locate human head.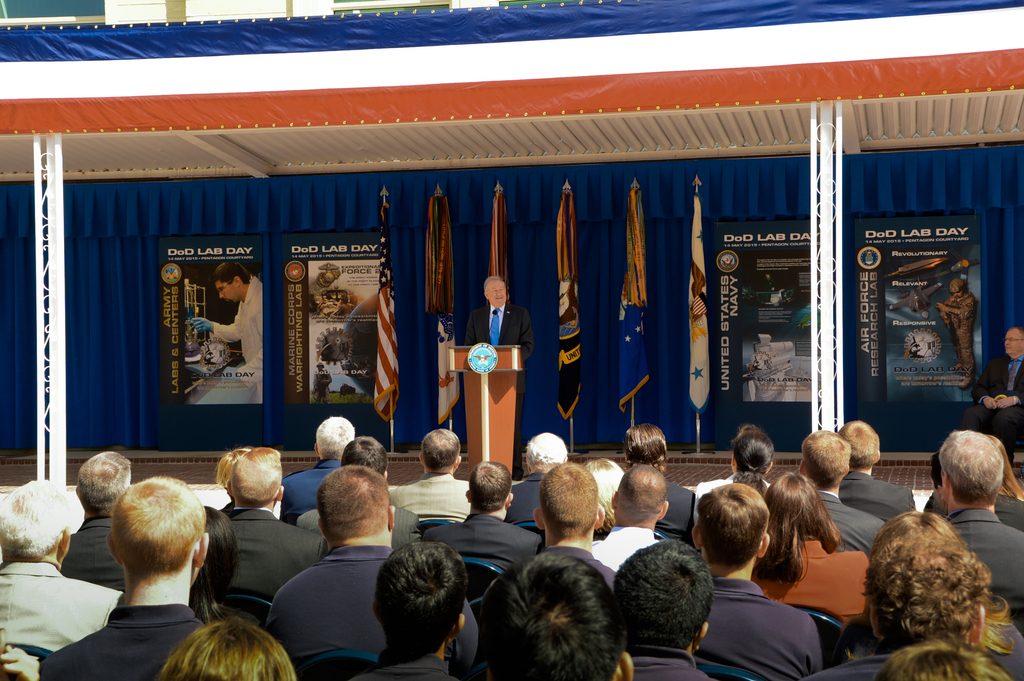
Bounding box: [left=948, top=276, right=968, bottom=301].
